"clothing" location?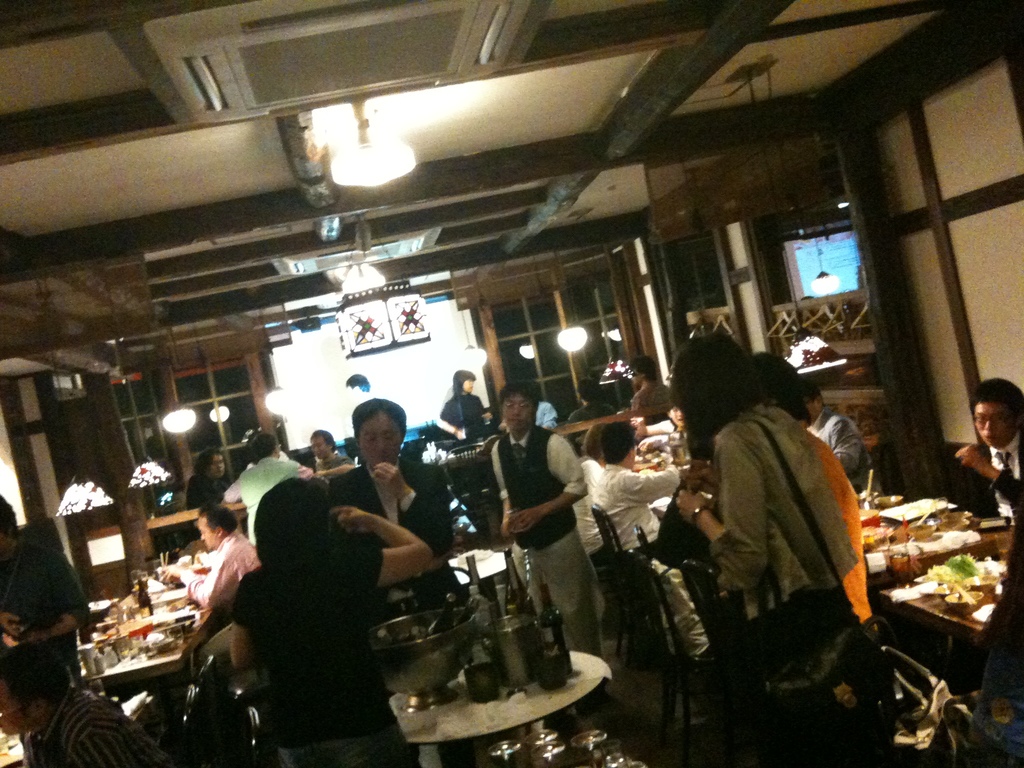
314:452:351:482
